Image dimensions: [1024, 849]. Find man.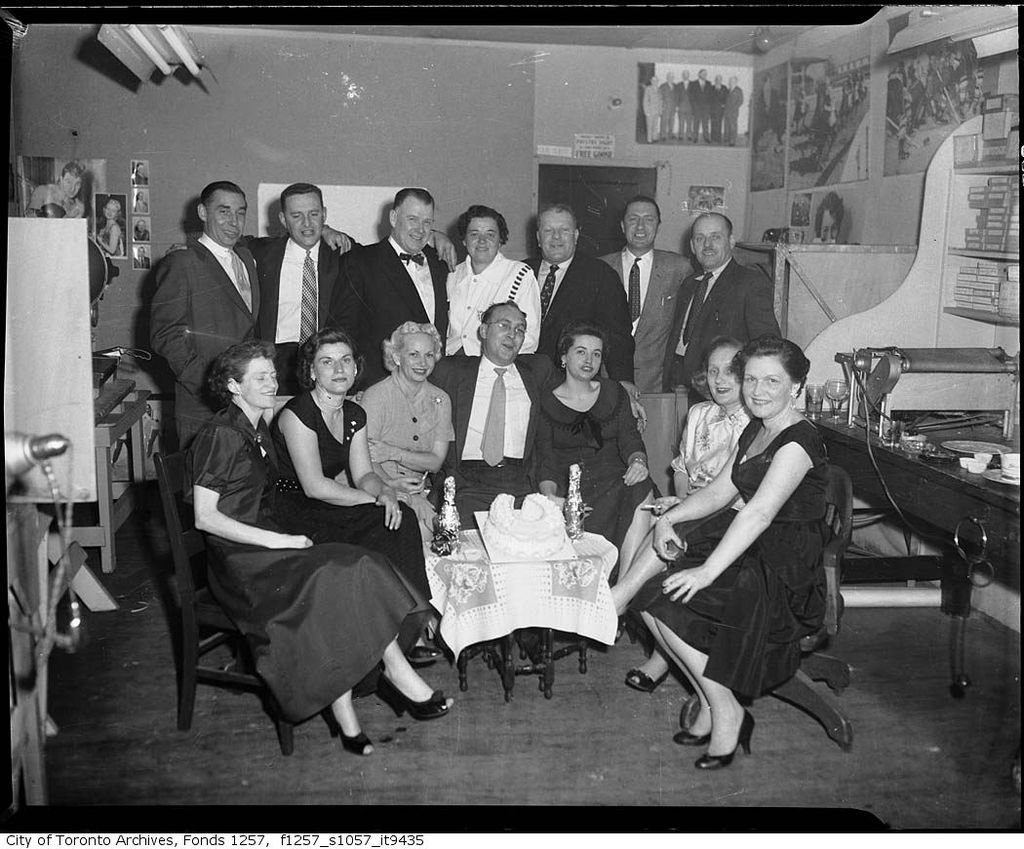
locate(666, 213, 787, 386).
